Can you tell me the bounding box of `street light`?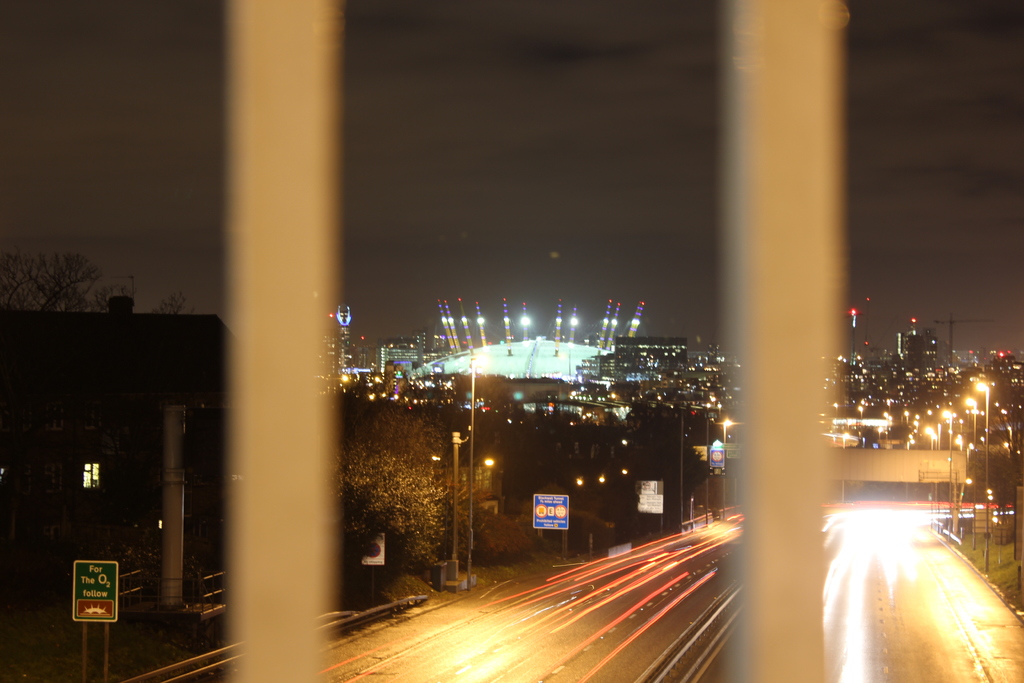
select_region(927, 427, 934, 452).
